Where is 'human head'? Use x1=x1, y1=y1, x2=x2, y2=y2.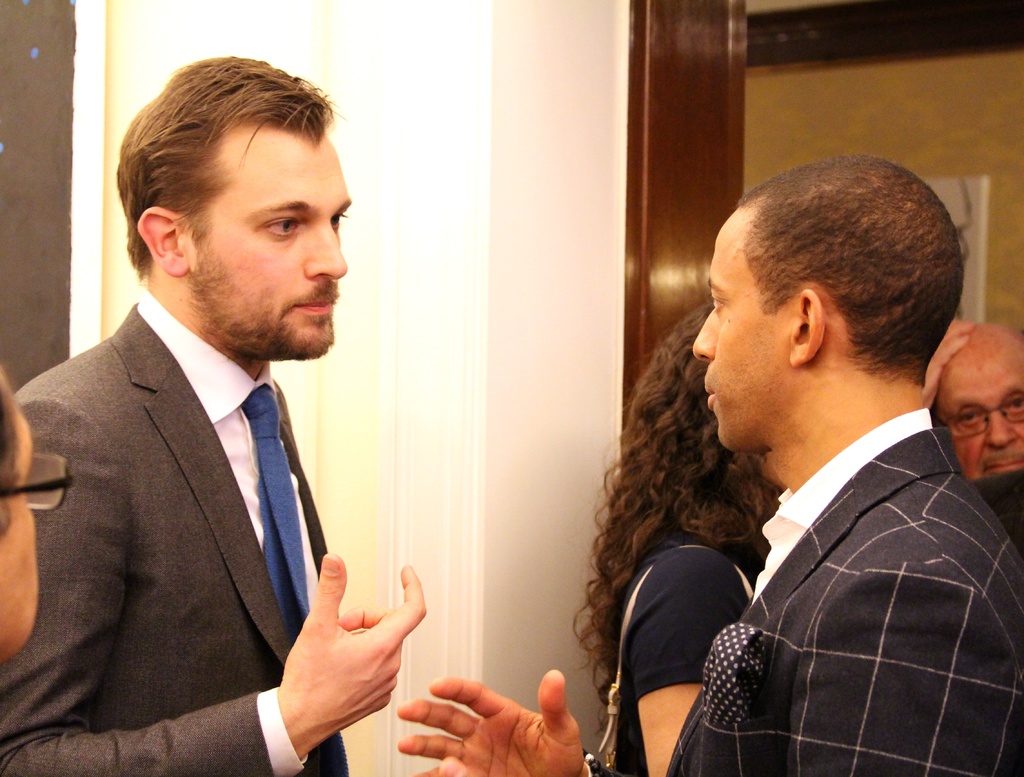
x1=115, y1=56, x2=349, y2=350.
